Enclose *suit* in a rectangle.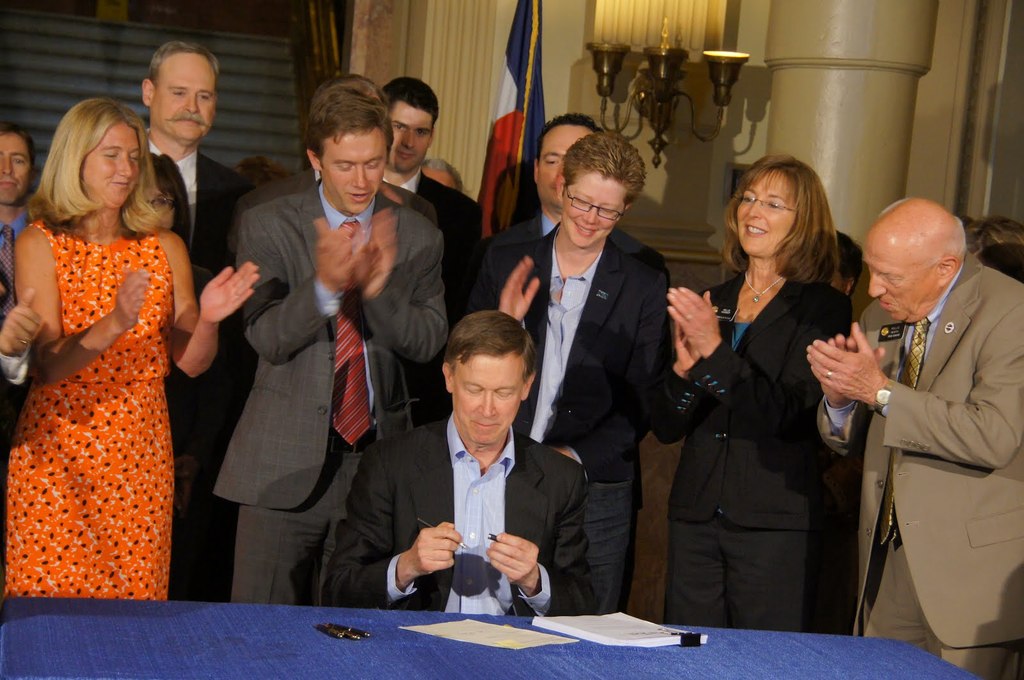
<region>208, 172, 452, 609</region>.
